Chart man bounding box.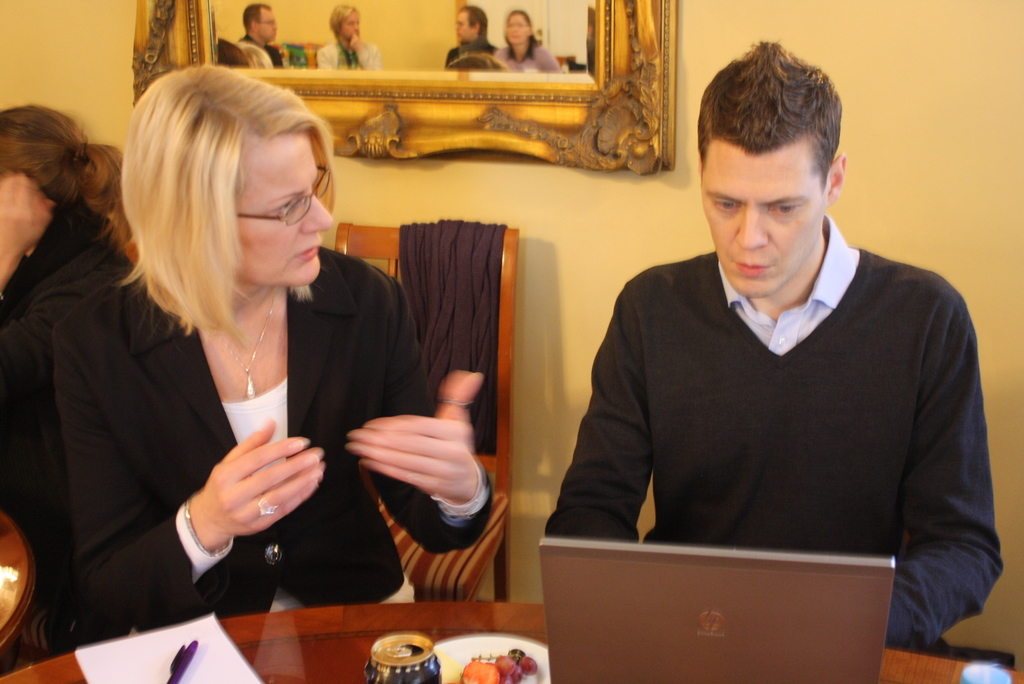
Charted: rect(572, 94, 980, 638).
